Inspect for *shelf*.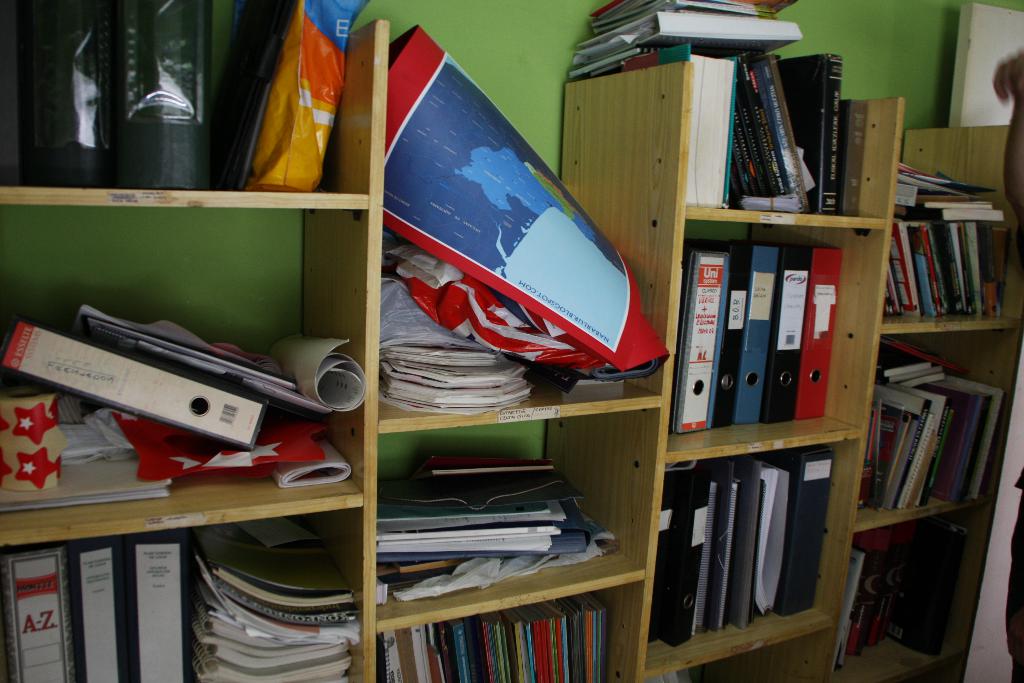
Inspection: <bbox>840, 83, 1023, 332</bbox>.
